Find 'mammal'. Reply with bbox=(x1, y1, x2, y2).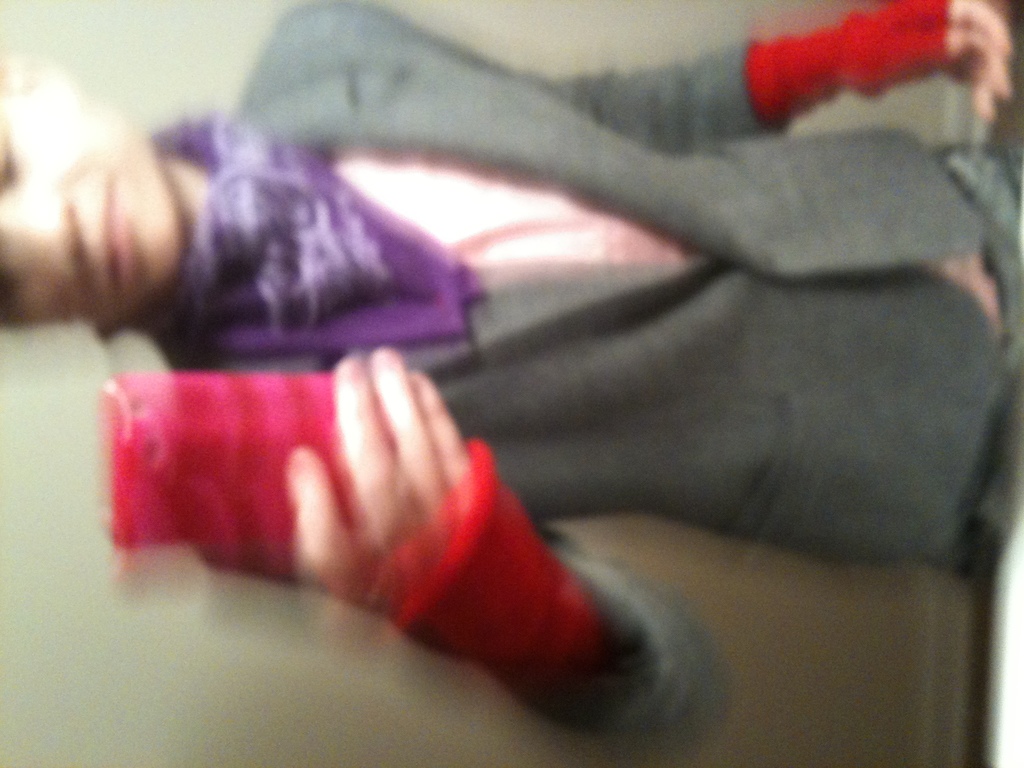
bbox=(0, 4, 1023, 648).
